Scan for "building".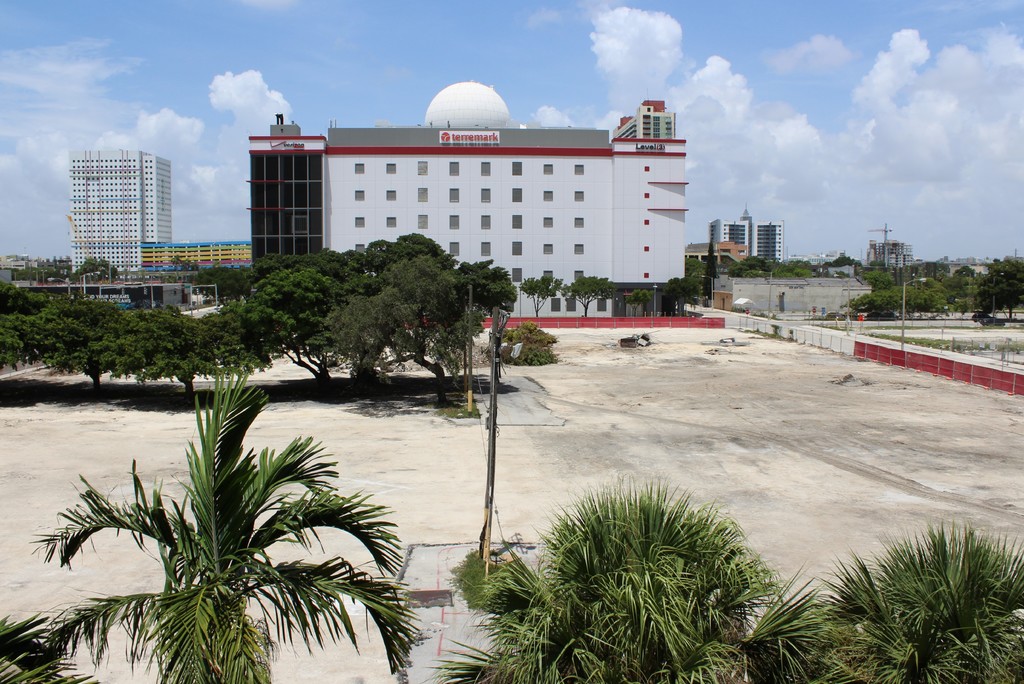
Scan result: (687, 240, 746, 259).
